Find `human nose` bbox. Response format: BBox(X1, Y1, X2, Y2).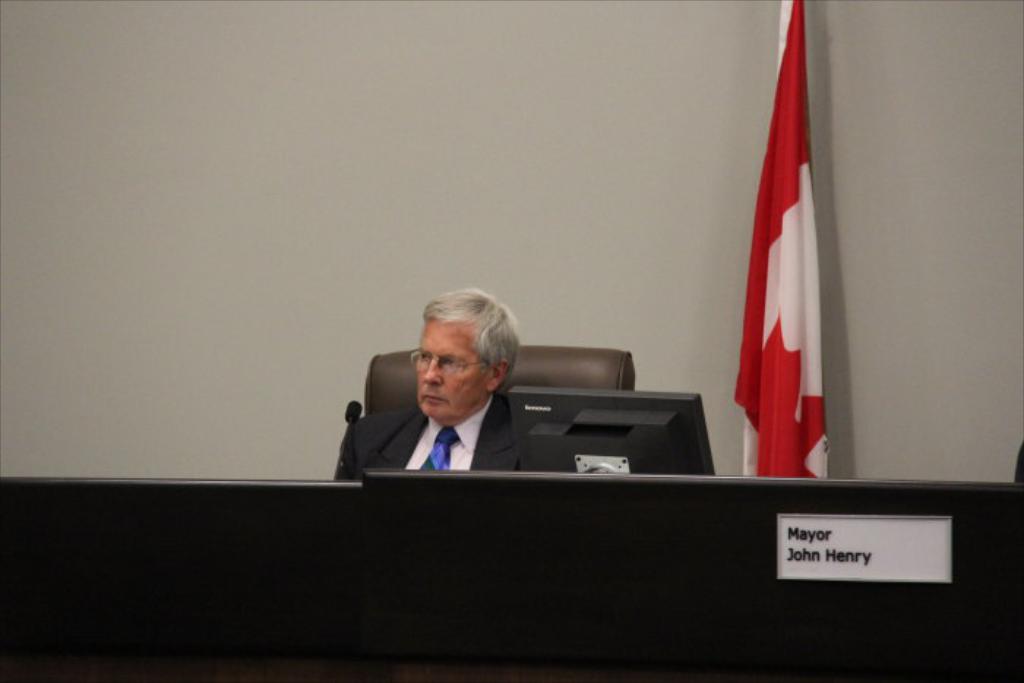
BBox(420, 357, 442, 388).
